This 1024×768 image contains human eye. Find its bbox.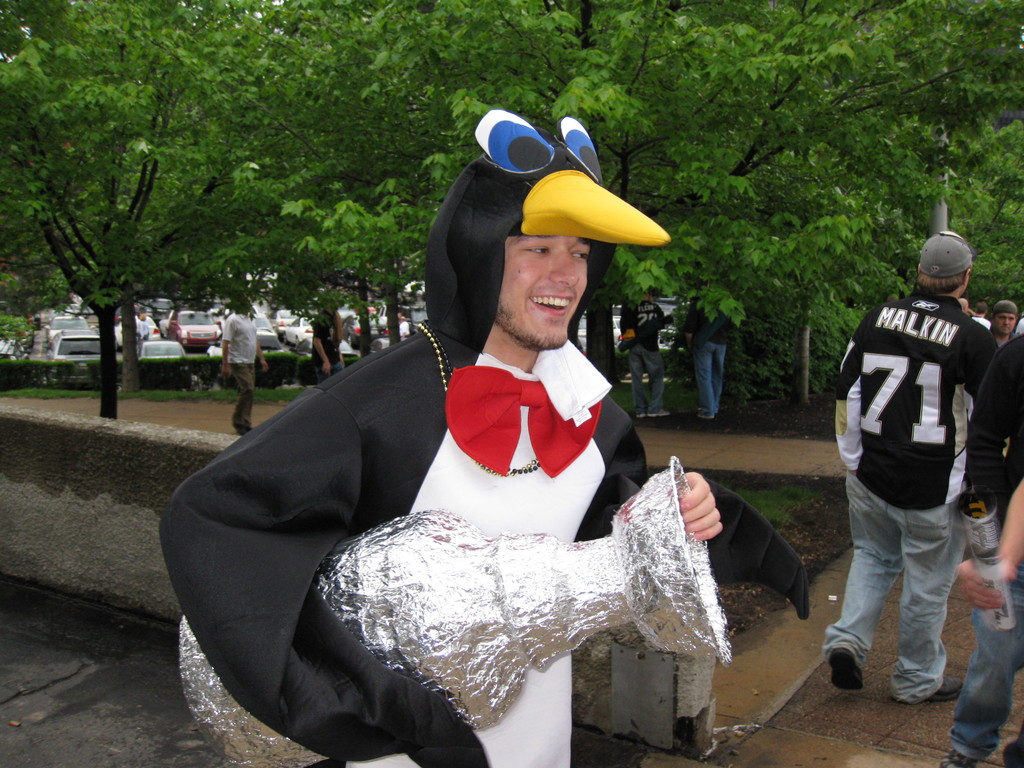
[520,241,554,262].
